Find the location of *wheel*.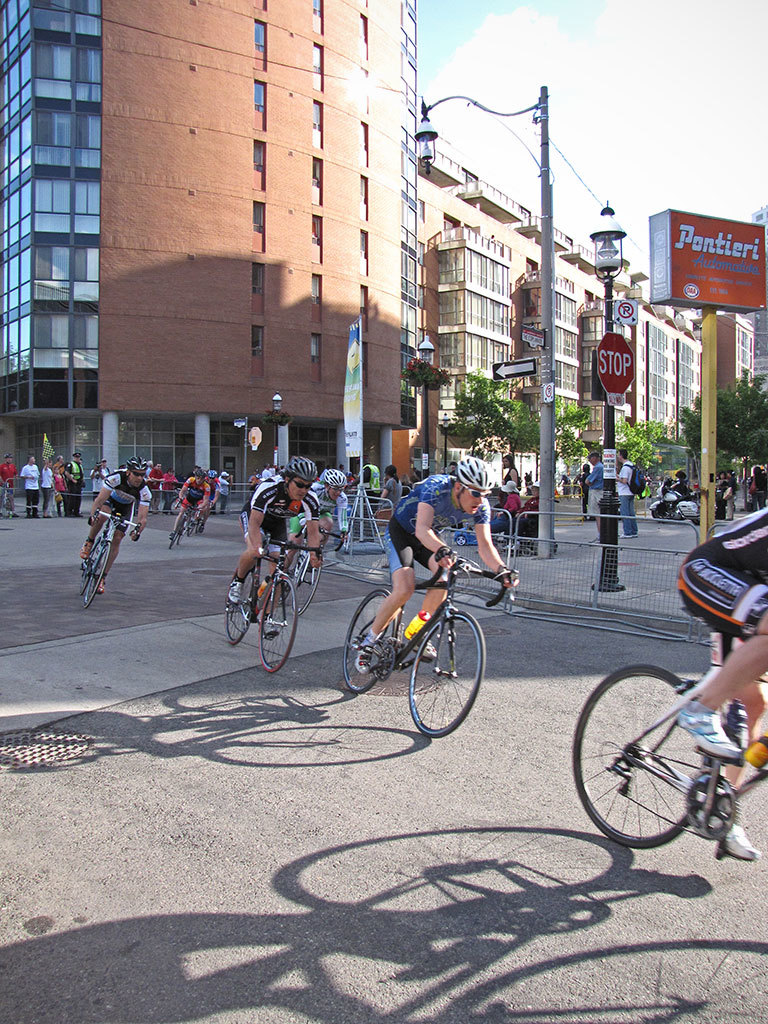
Location: 342 588 406 693.
